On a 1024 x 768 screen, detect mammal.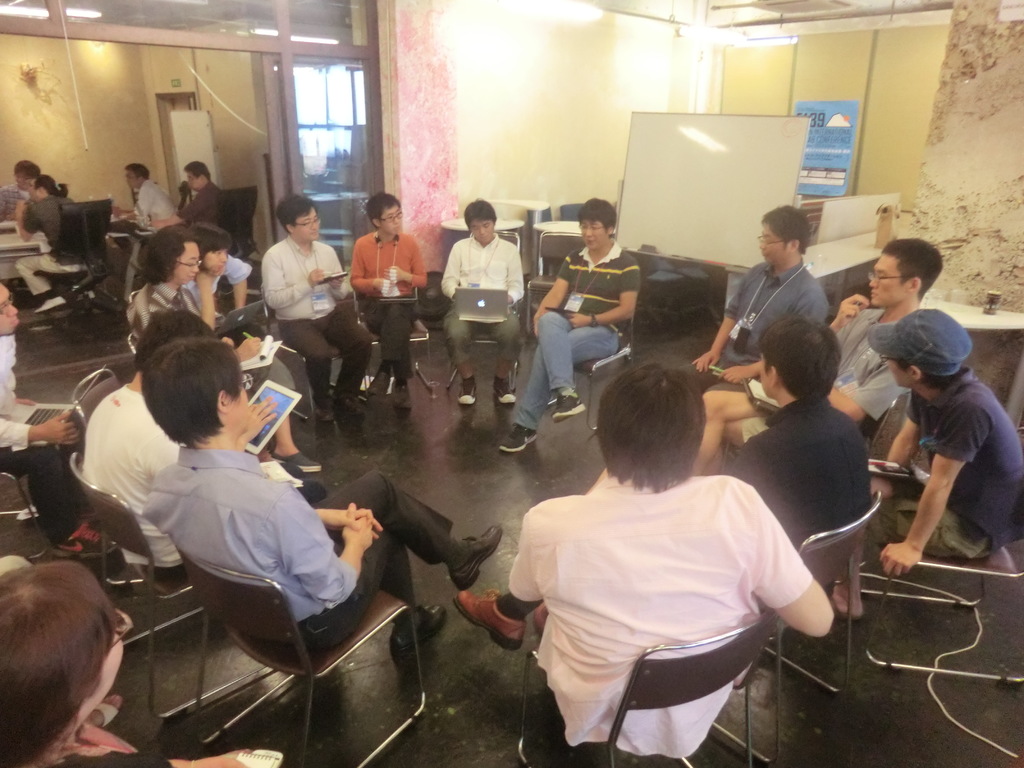
x1=134 y1=339 x2=505 y2=652.
